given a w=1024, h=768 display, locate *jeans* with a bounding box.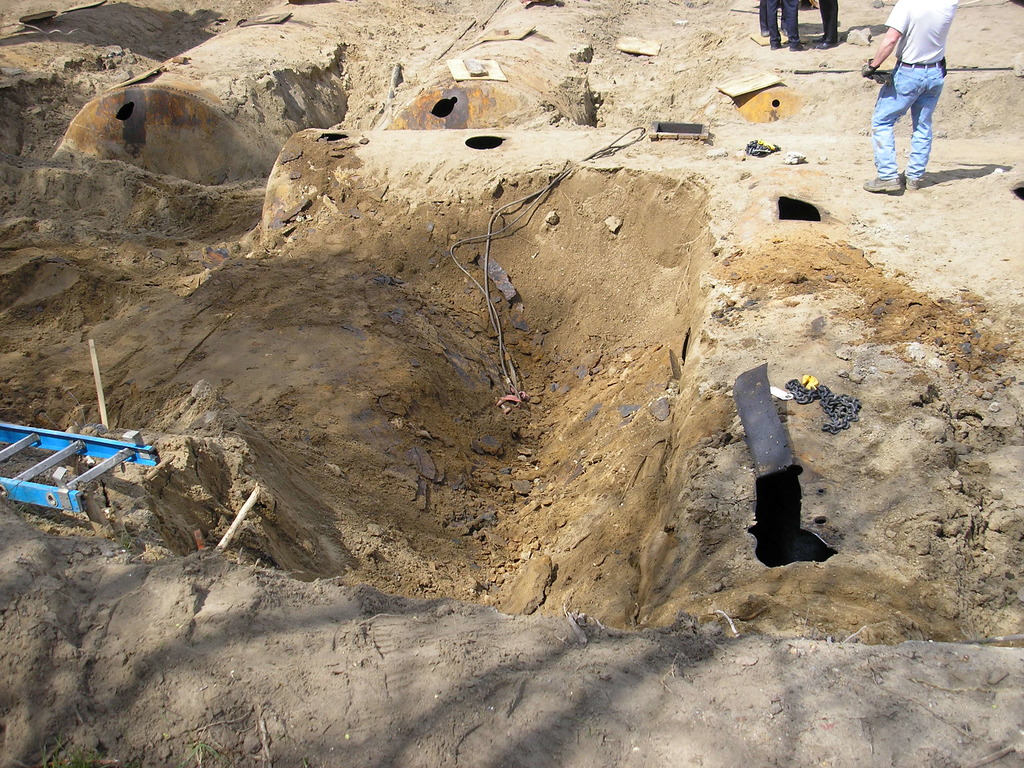
Located: locate(764, 0, 802, 49).
